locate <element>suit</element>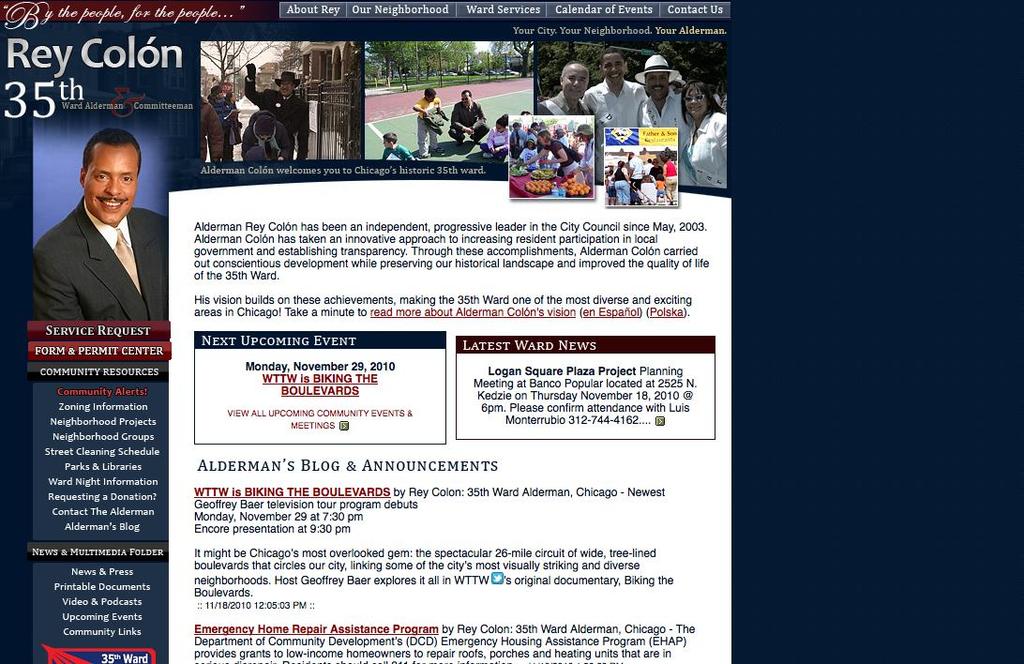
detection(25, 156, 171, 354)
